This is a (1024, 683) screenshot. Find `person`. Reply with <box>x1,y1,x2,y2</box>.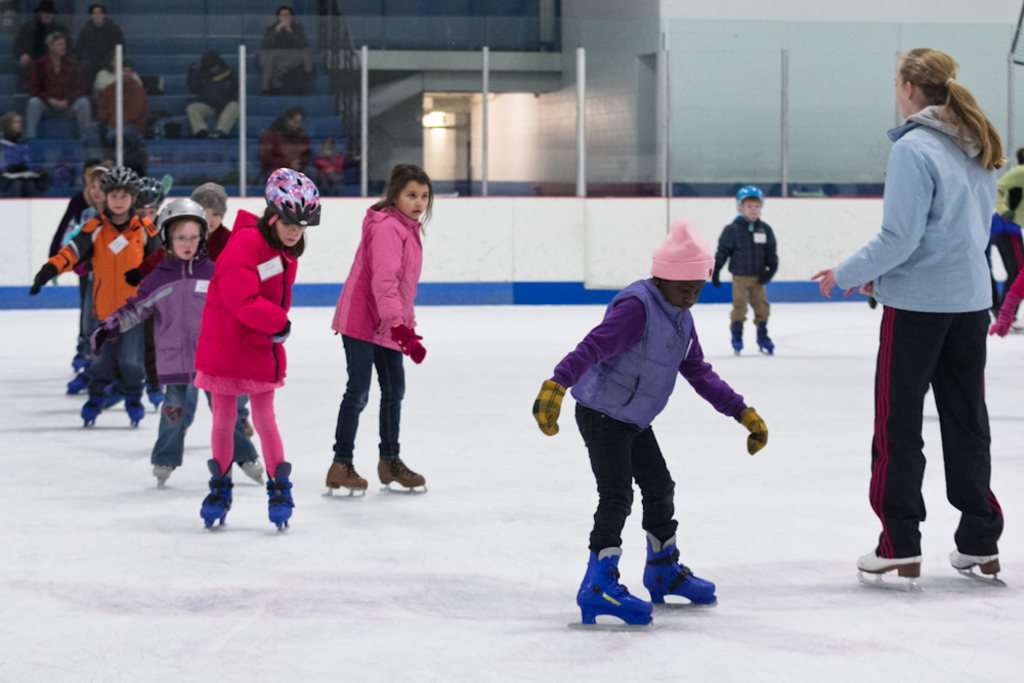
<box>40,161,115,385</box>.
